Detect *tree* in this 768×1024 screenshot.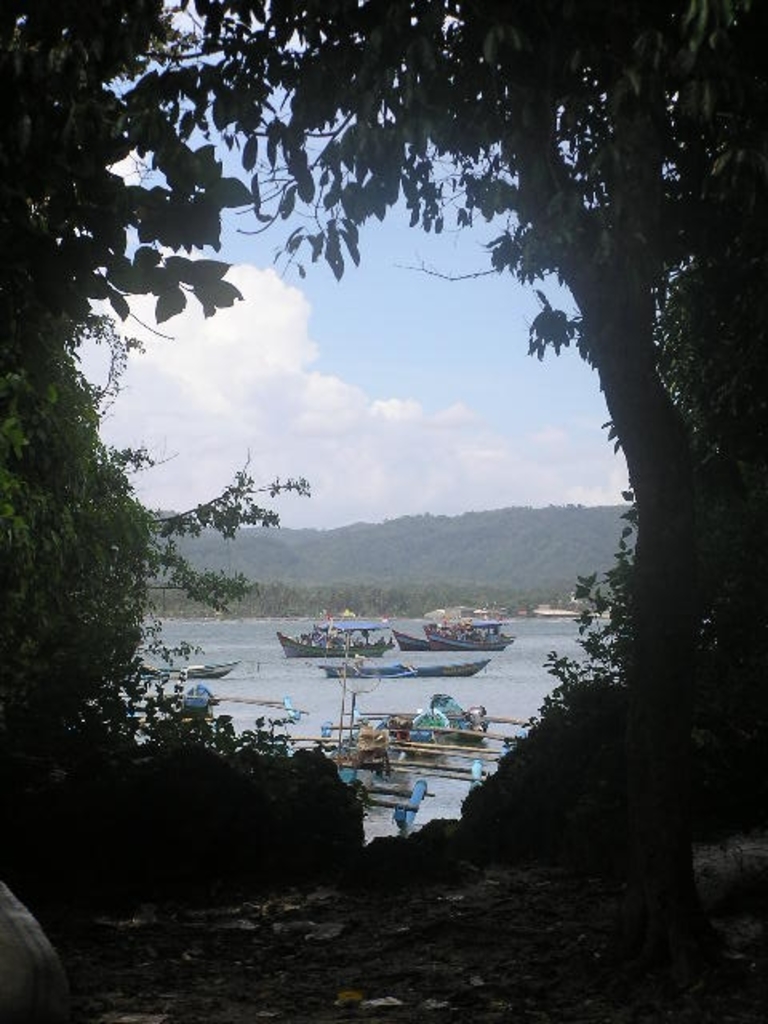
Detection: <bbox>189, 0, 766, 786</bbox>.
